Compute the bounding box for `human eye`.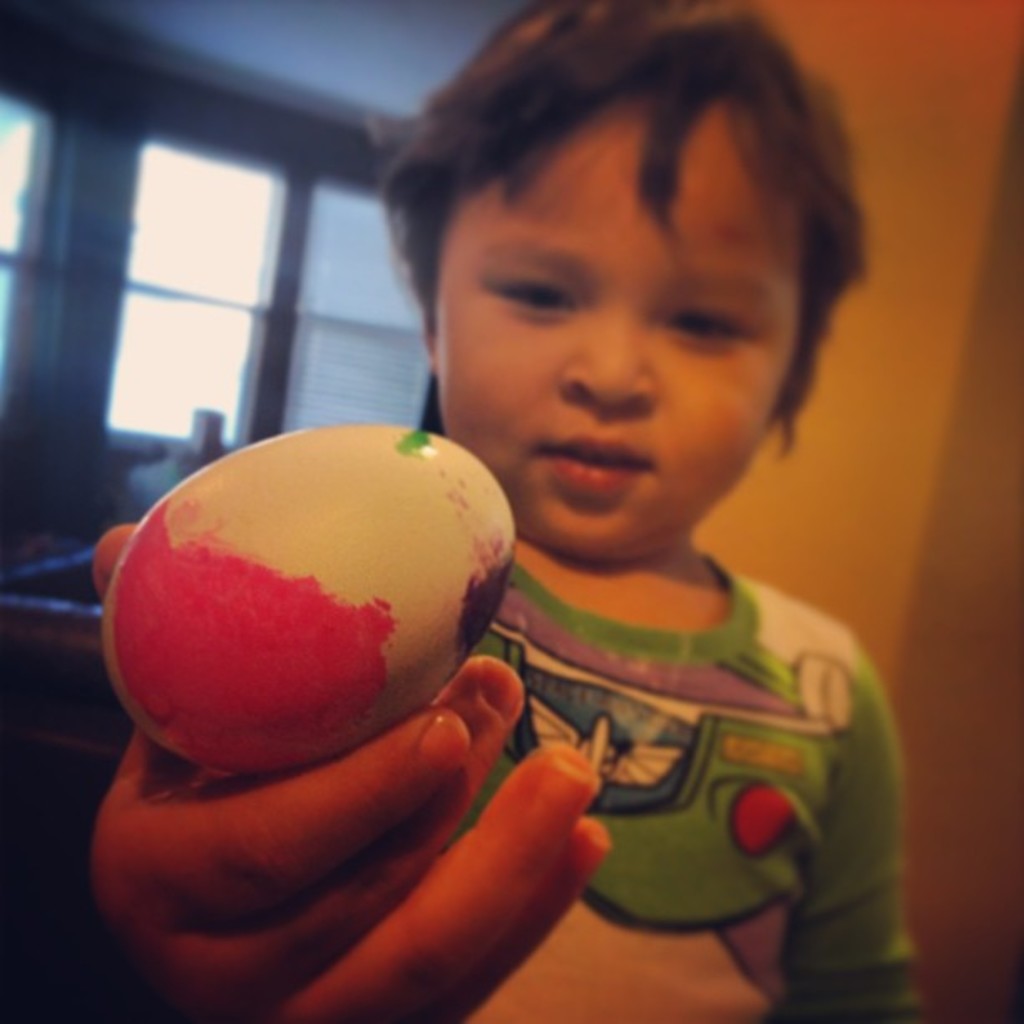
bbox=[659, 306, 760, 355].
